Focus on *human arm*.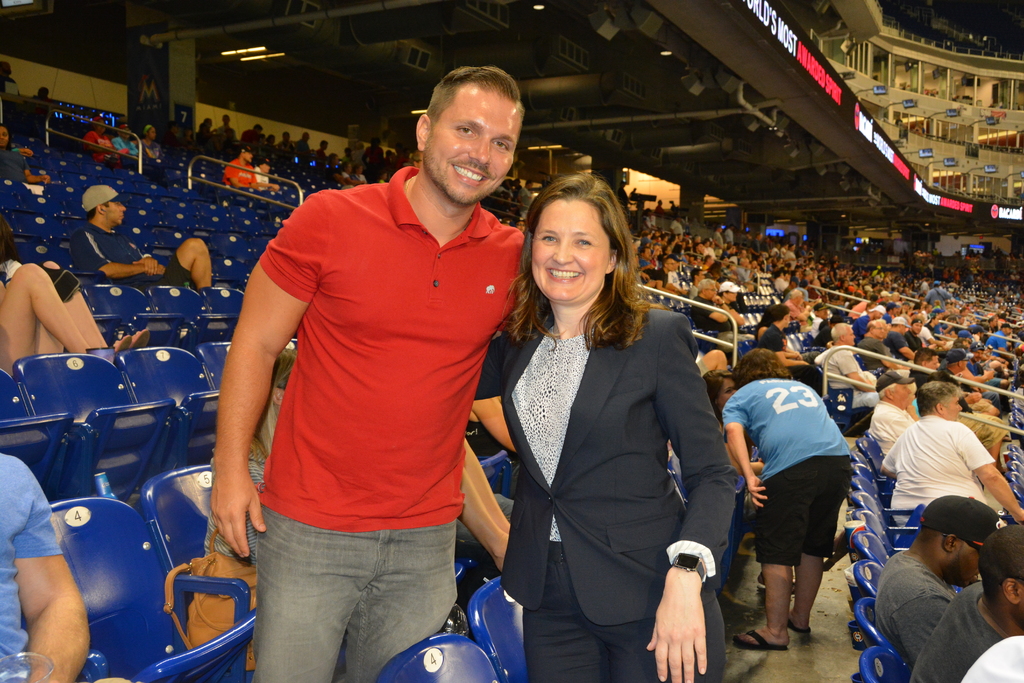
Focused at l=877, t=358, r=913, b=375.
